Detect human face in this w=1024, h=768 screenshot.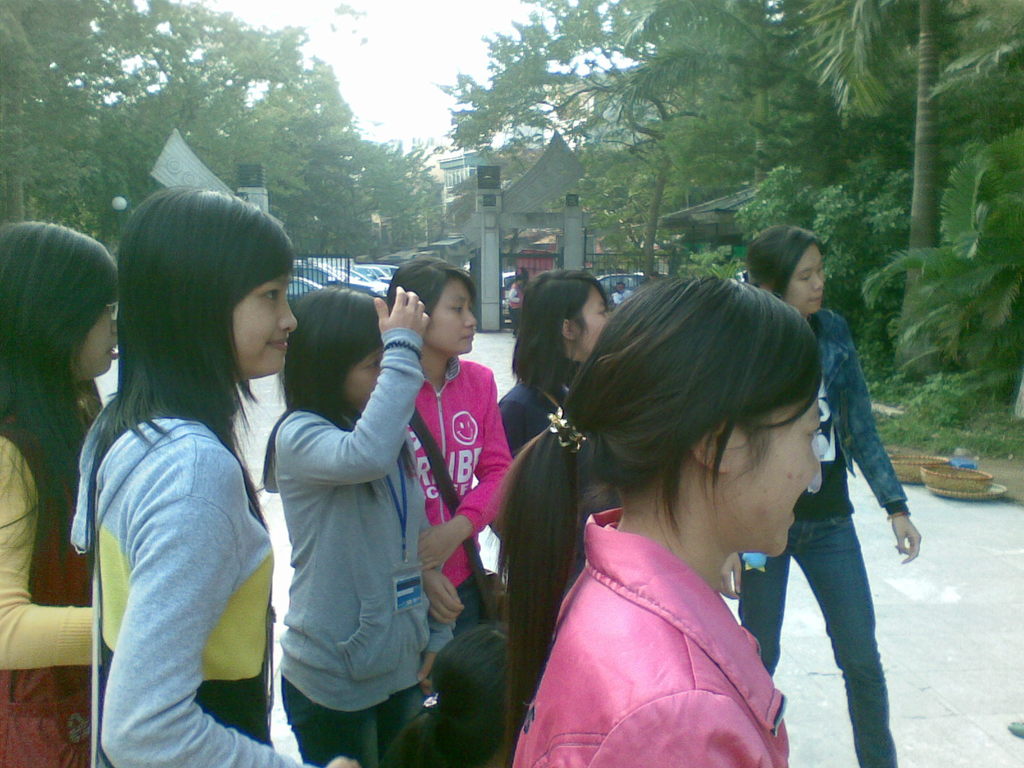
Detection: 429/275/480/356.
